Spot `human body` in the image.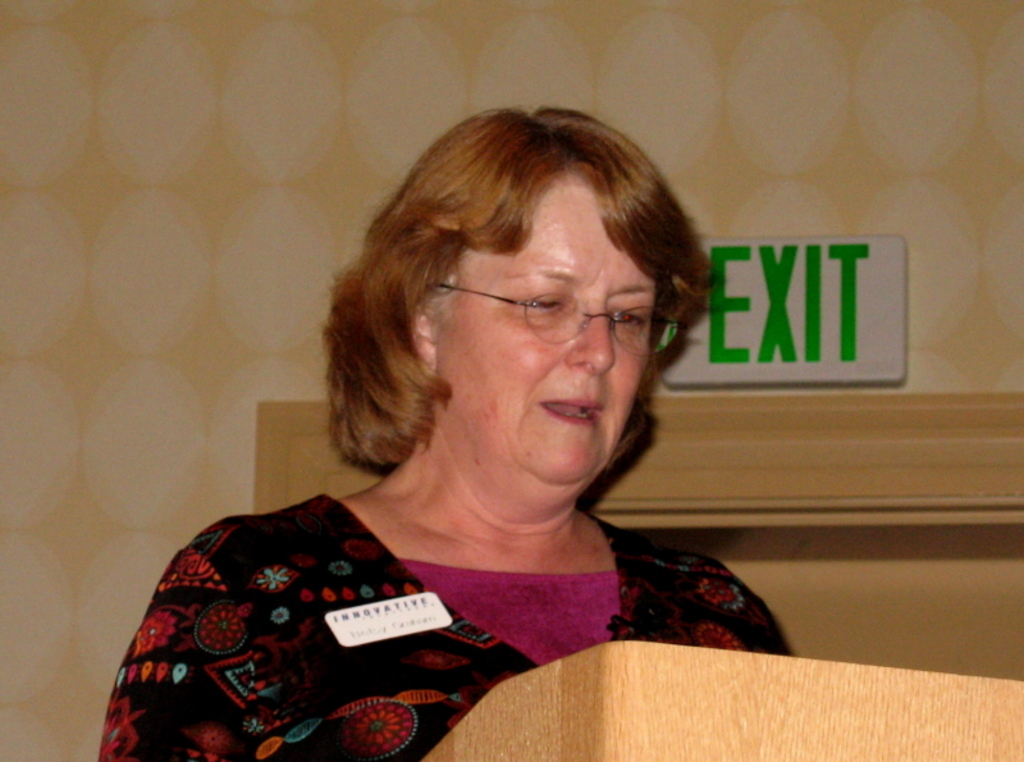
`human body` found at [x1=264, y1=141, x2=754, y2=656].
